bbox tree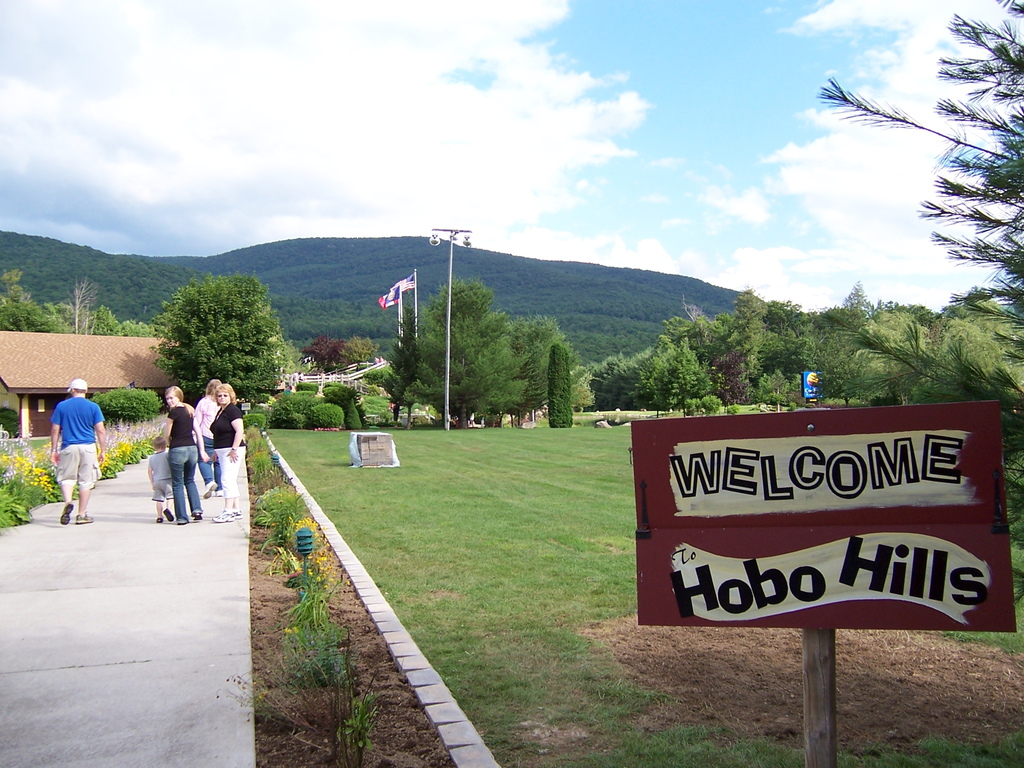
detection(138, 268, 284, 392)
